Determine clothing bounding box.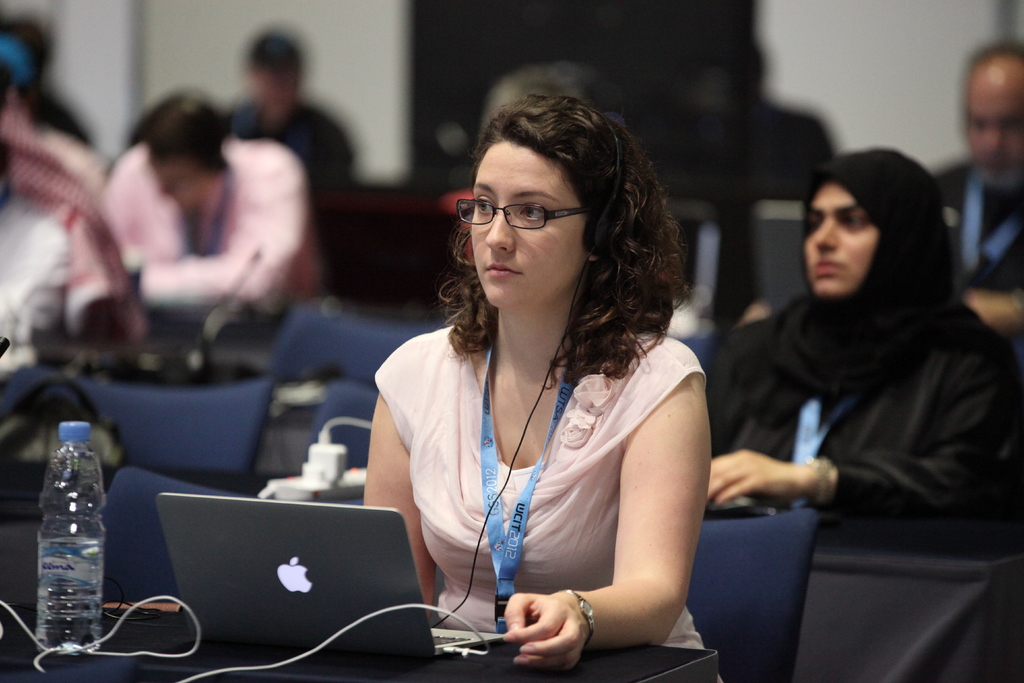
Determined: <box>54,124,339,324</box>.
